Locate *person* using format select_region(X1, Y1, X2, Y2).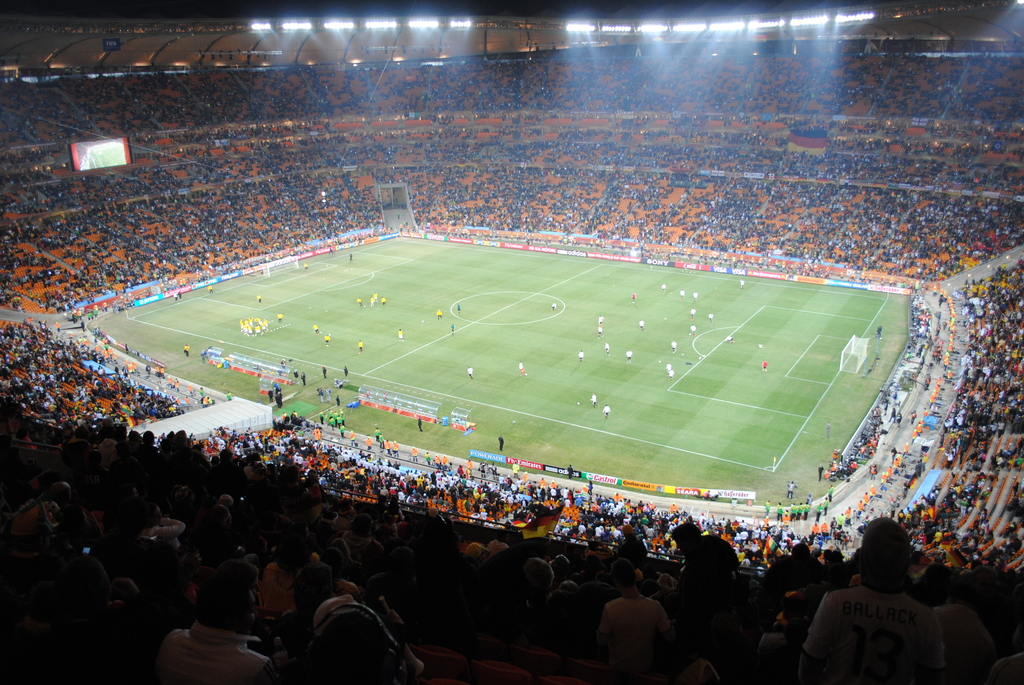
select_region(666, 362, 672, 375).
